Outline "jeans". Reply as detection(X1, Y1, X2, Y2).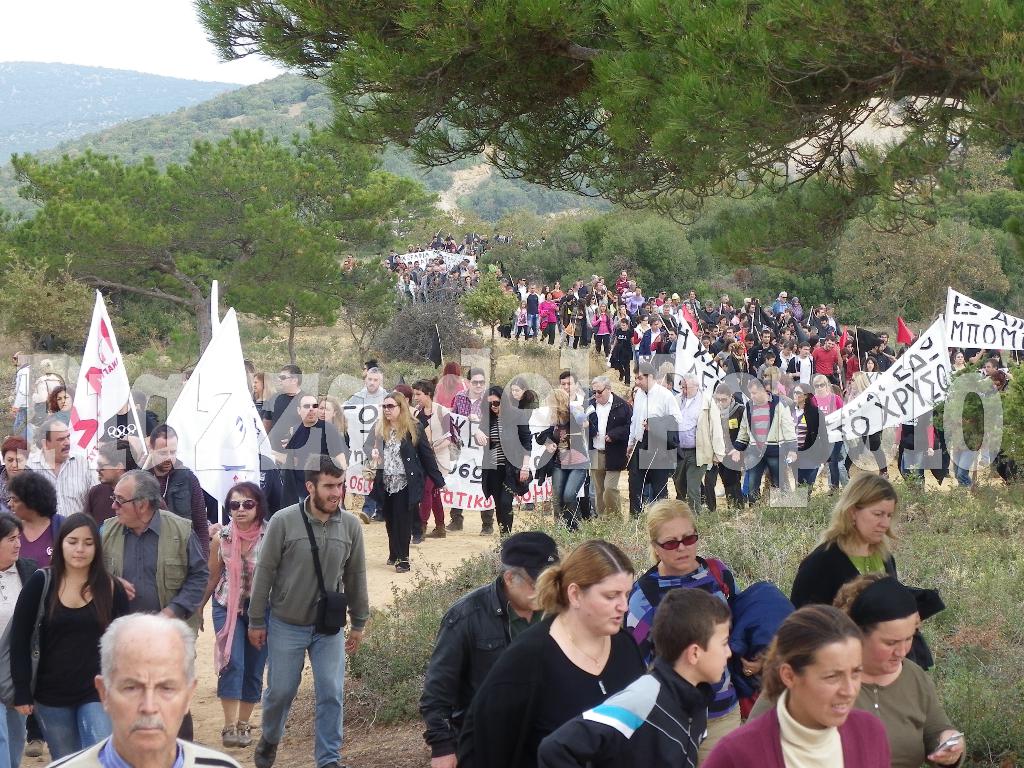
detection(949, 449, 978, 484).
